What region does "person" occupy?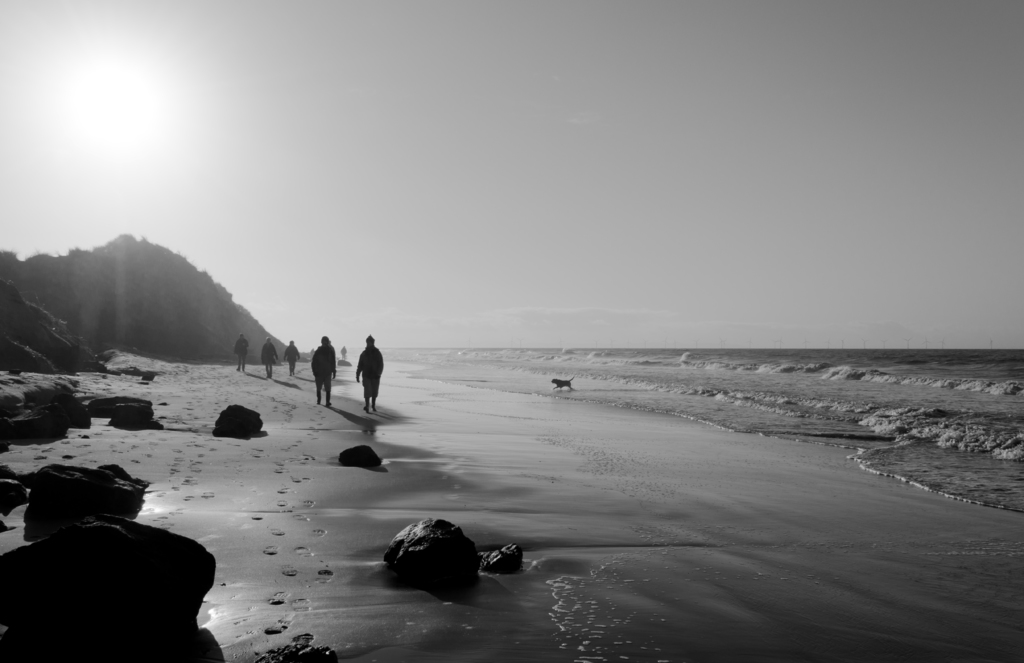
bbox=(318, 337, 330, 397).
